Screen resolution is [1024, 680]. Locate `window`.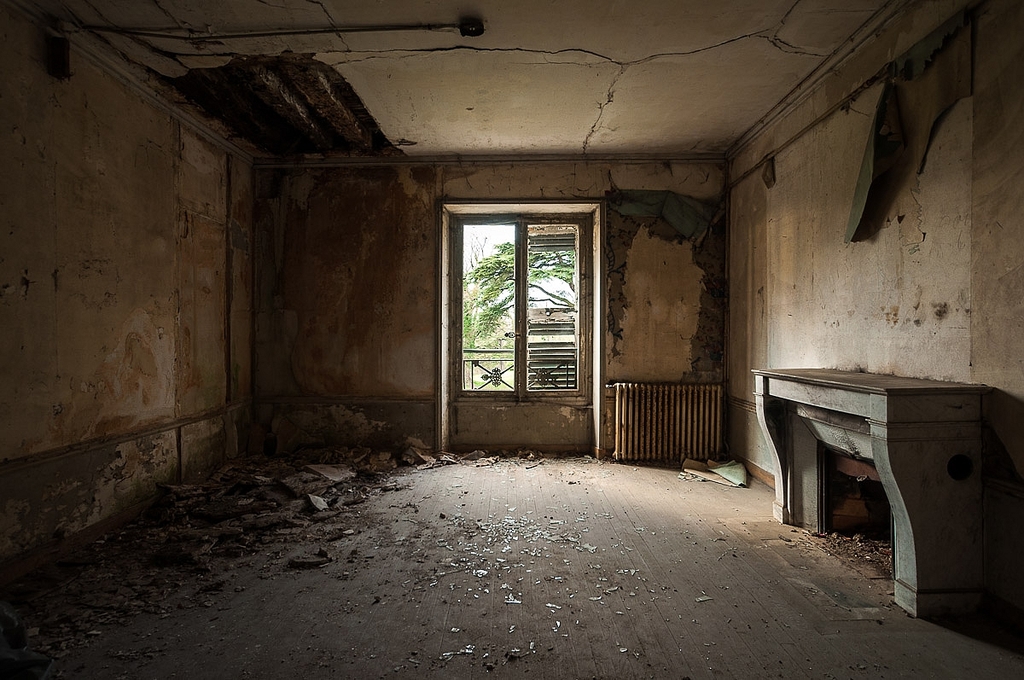
x1=439, y1=176, x2=602, y2=425.
